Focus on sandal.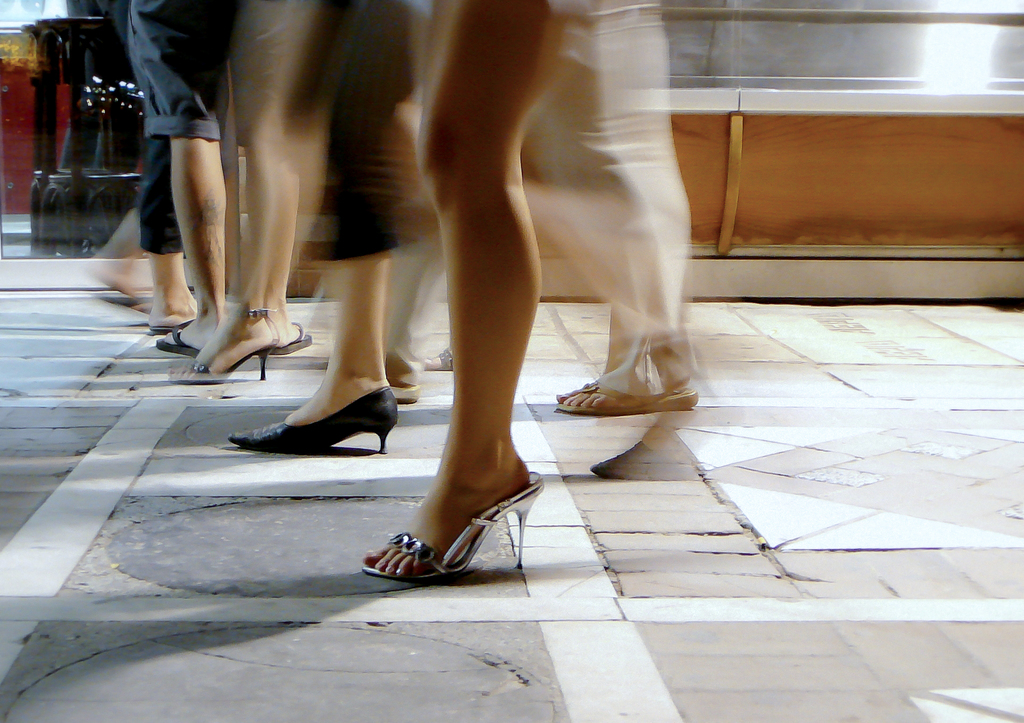
Focused at region(272, 321, 311, 359).
